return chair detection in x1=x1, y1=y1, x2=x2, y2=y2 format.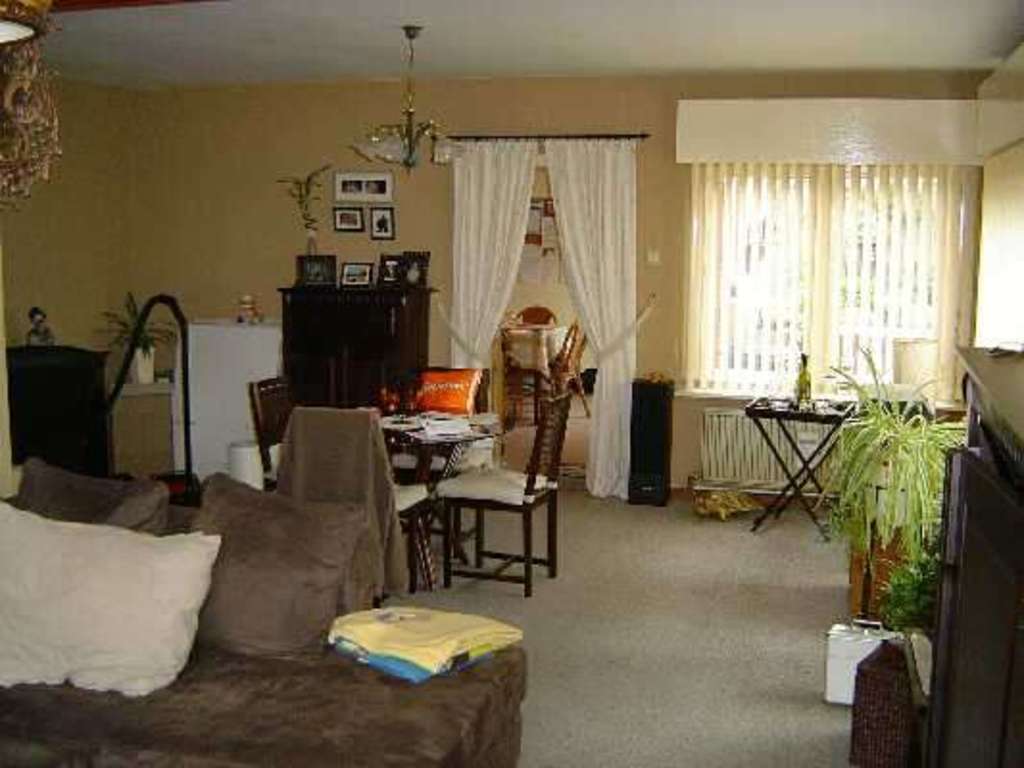
x1=402, y1=369, x2=492, y2=551.
